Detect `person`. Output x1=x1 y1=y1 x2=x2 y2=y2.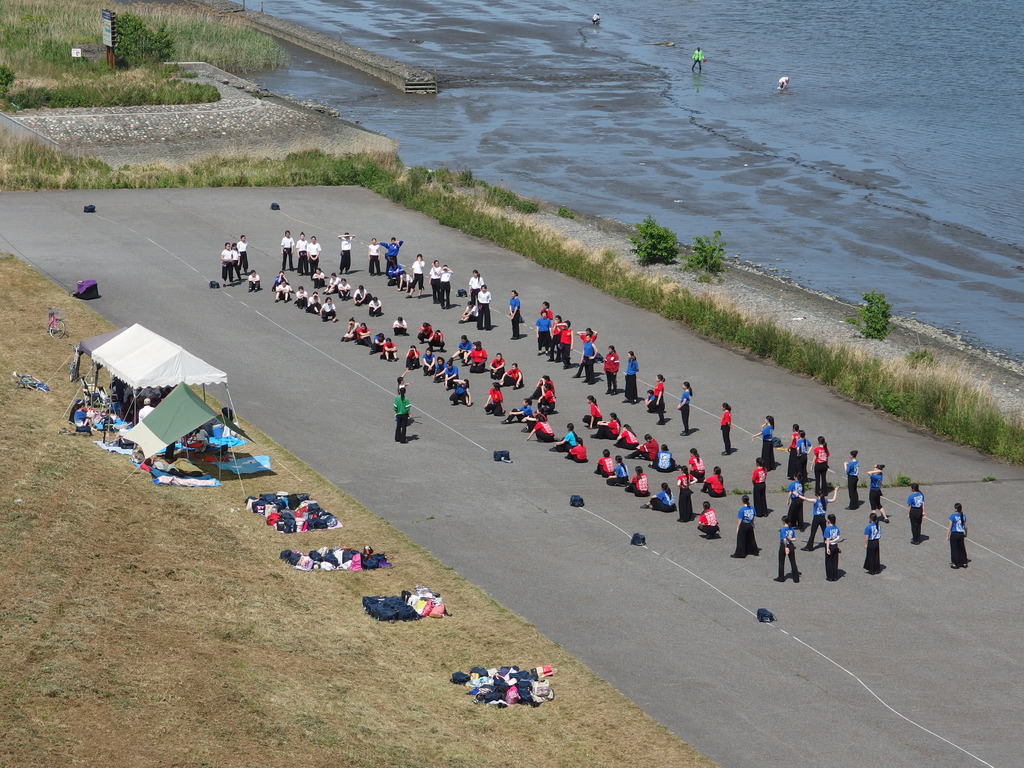
x1=806 y1=488 x2=836 y2=539.
